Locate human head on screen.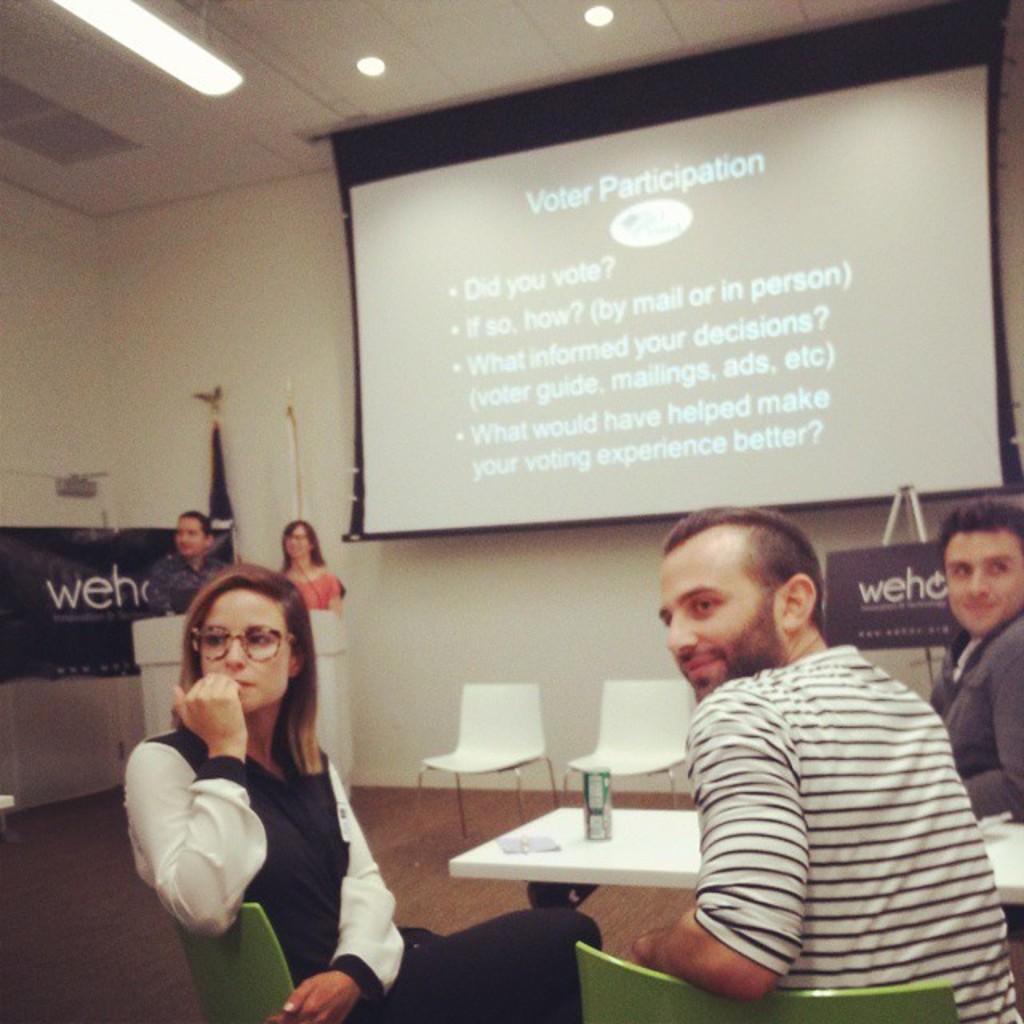
On screen at 936:509:1022:638.
